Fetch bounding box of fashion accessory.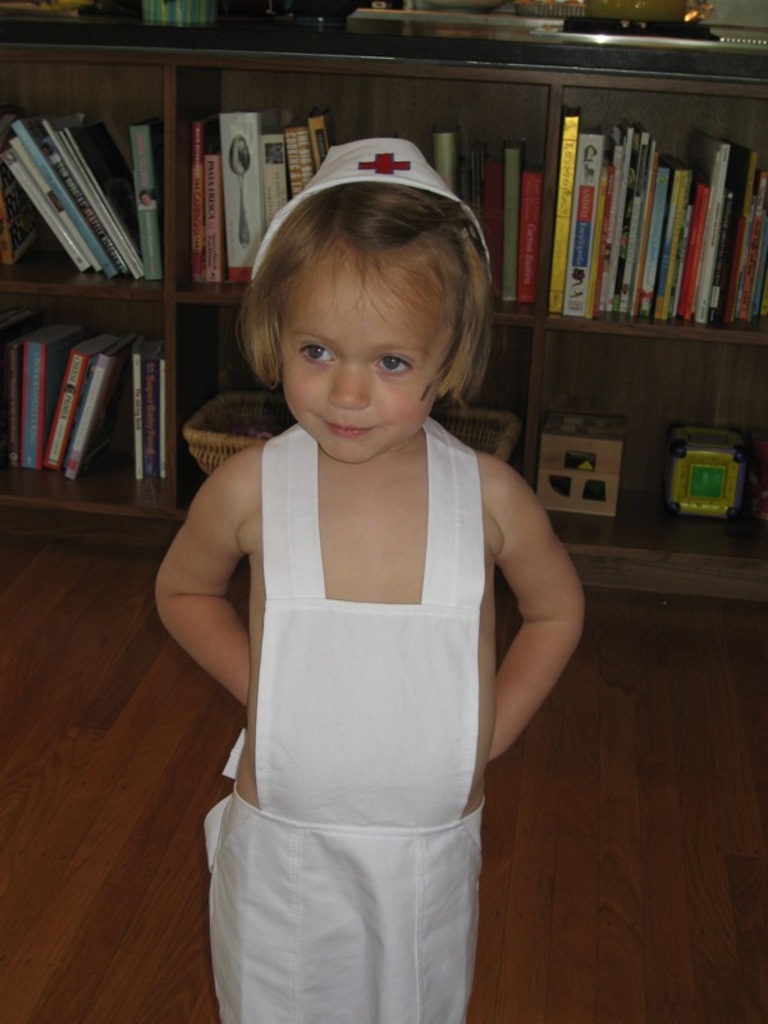
Bbox: crop(244, 134, 500, 271).
